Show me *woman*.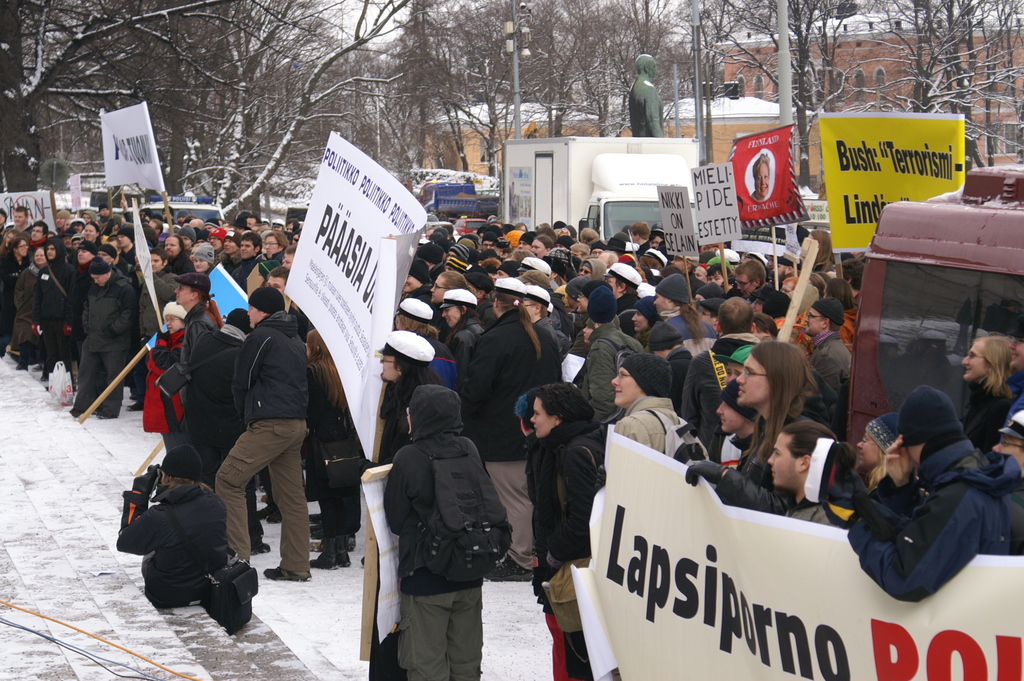
*woman* is here: left=953, top=336, right=1012, bottom=450.
